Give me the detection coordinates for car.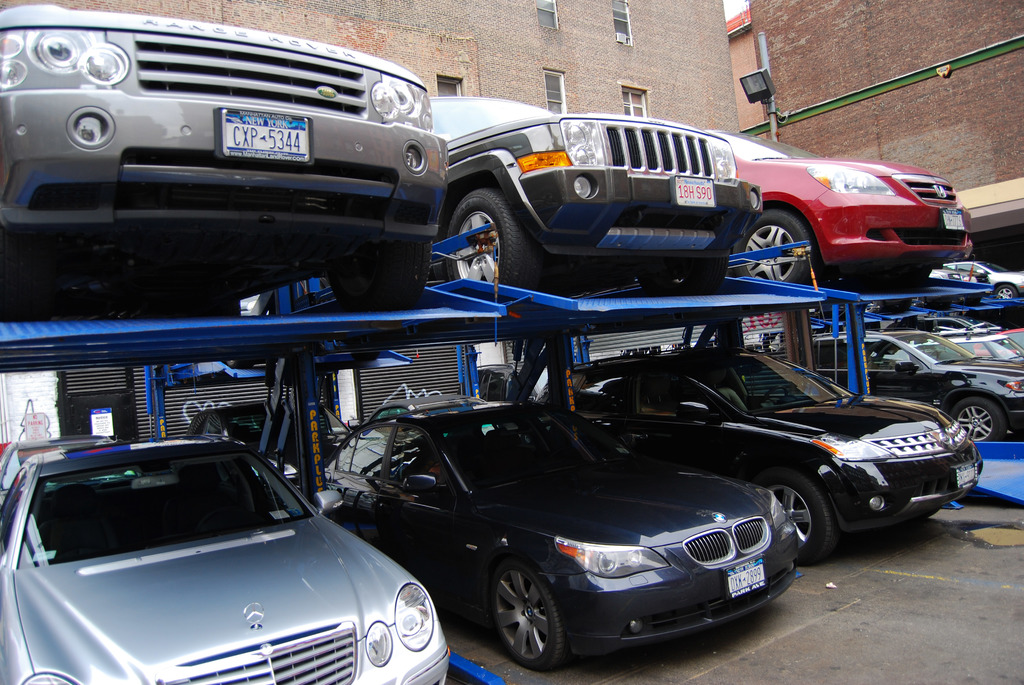
bbox=(0, 434, 452, 684).
